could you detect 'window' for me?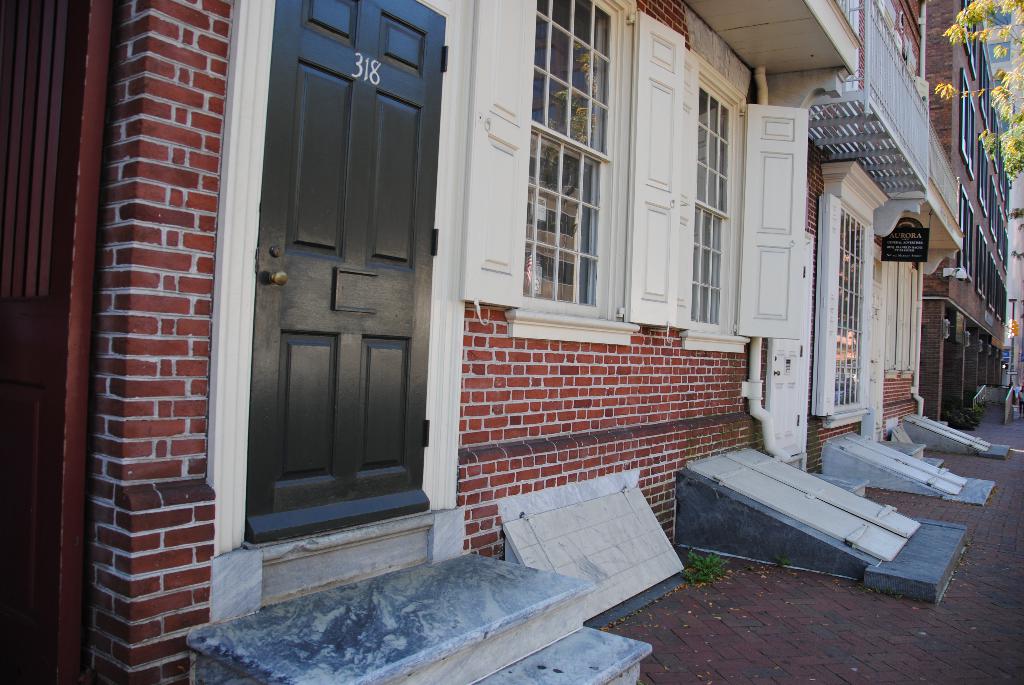
Detection result: 960:72:975:184.
